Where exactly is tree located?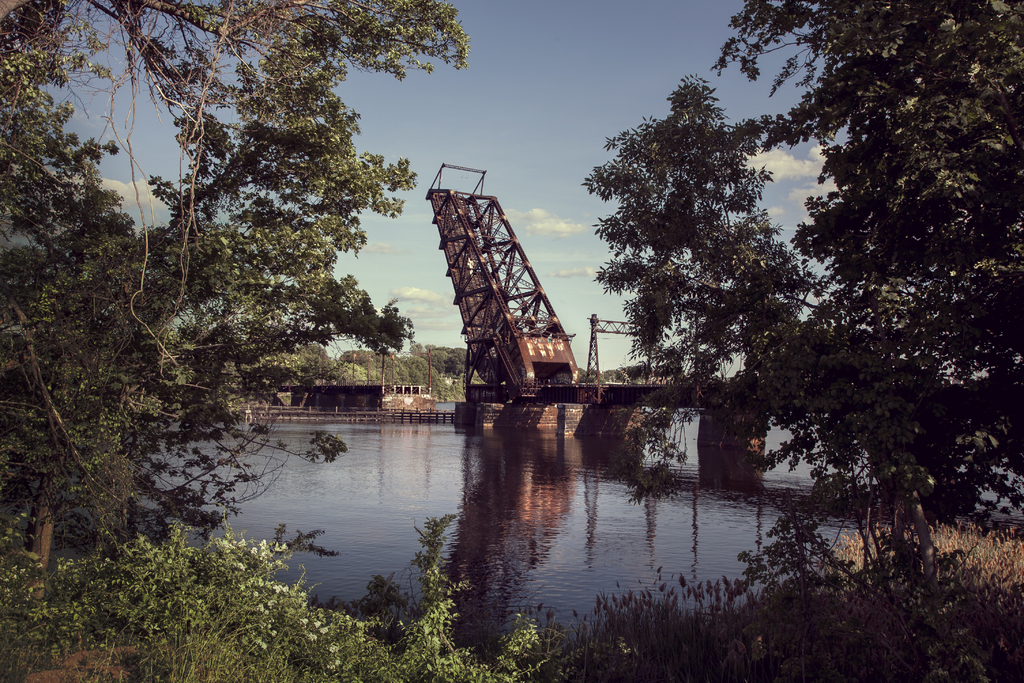
Its bounding box is [0,0,461,602].
